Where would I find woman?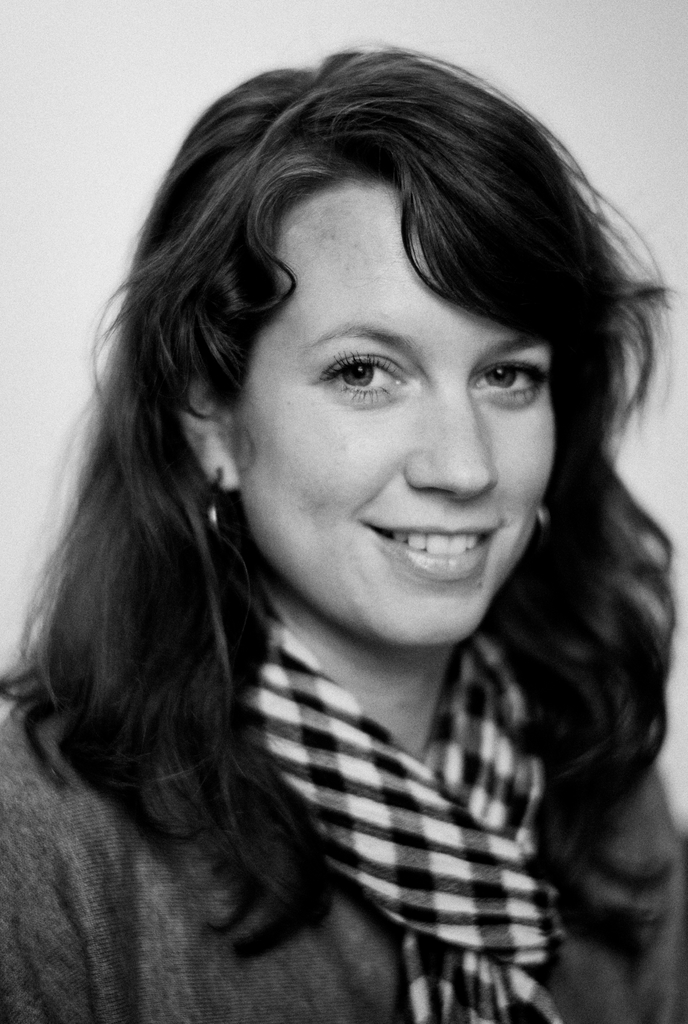
At 0 42 687 1023.
